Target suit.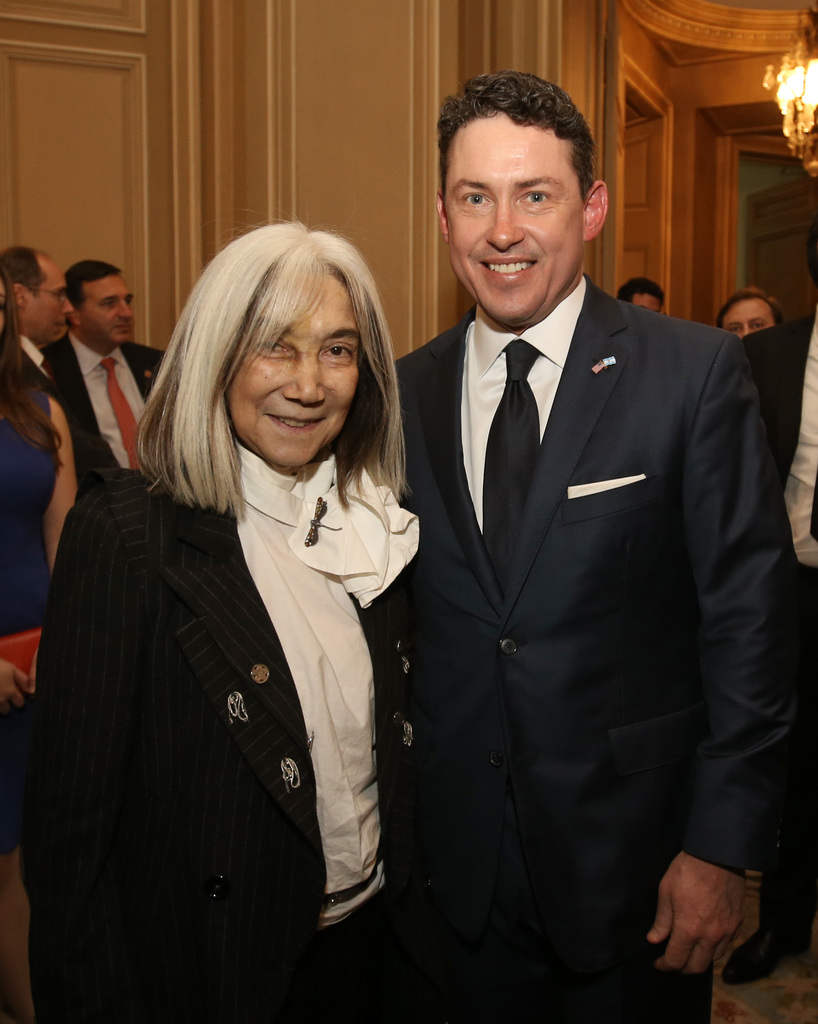
Target region: (20,461,522,1023).
